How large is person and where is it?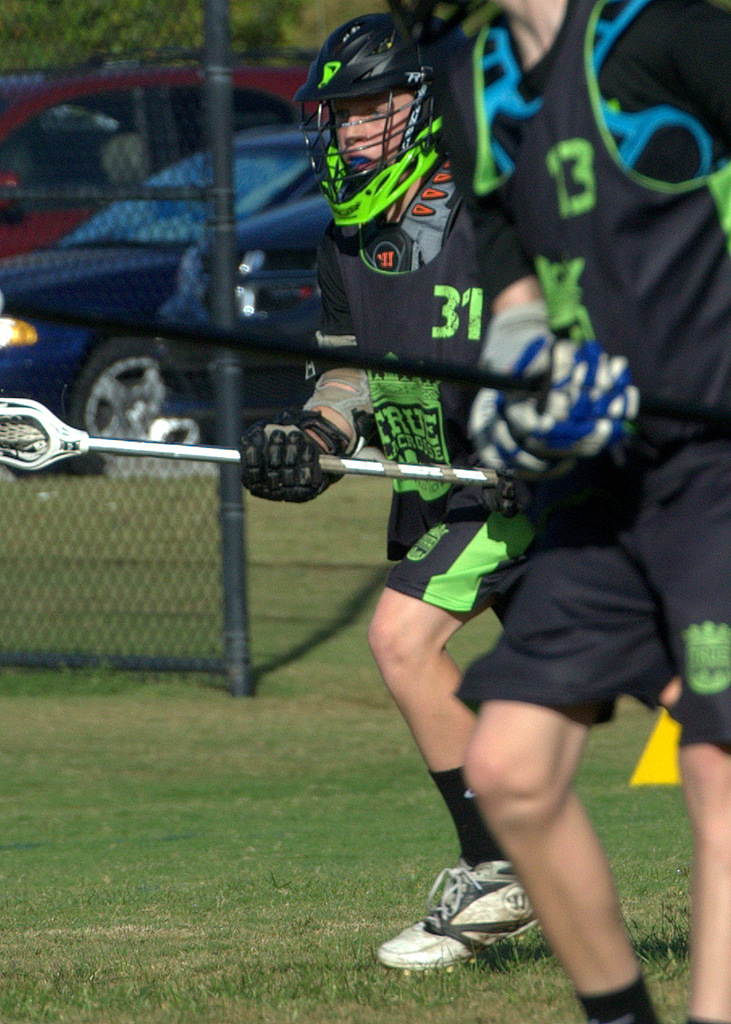
Bounding box: region(467, 0, 730, 1023).
